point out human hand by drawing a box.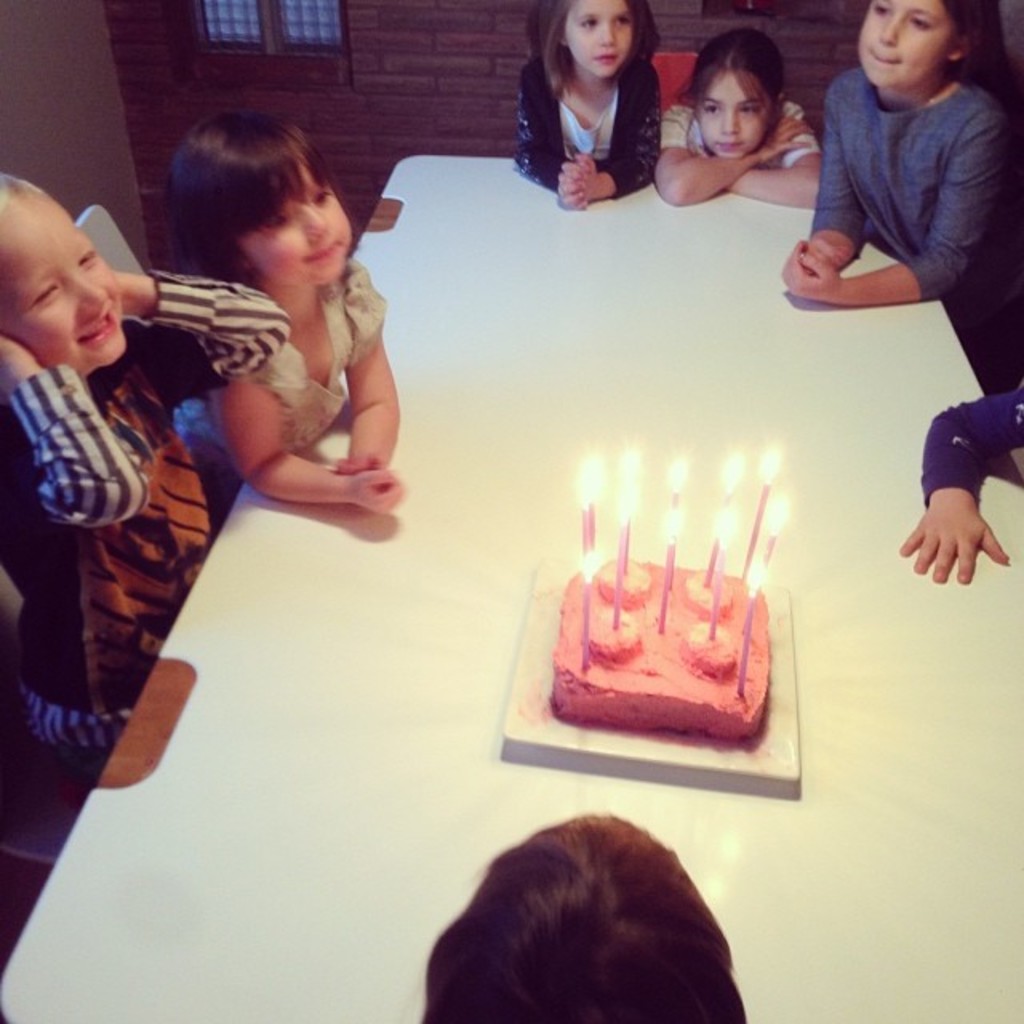
558 154 587 210.
